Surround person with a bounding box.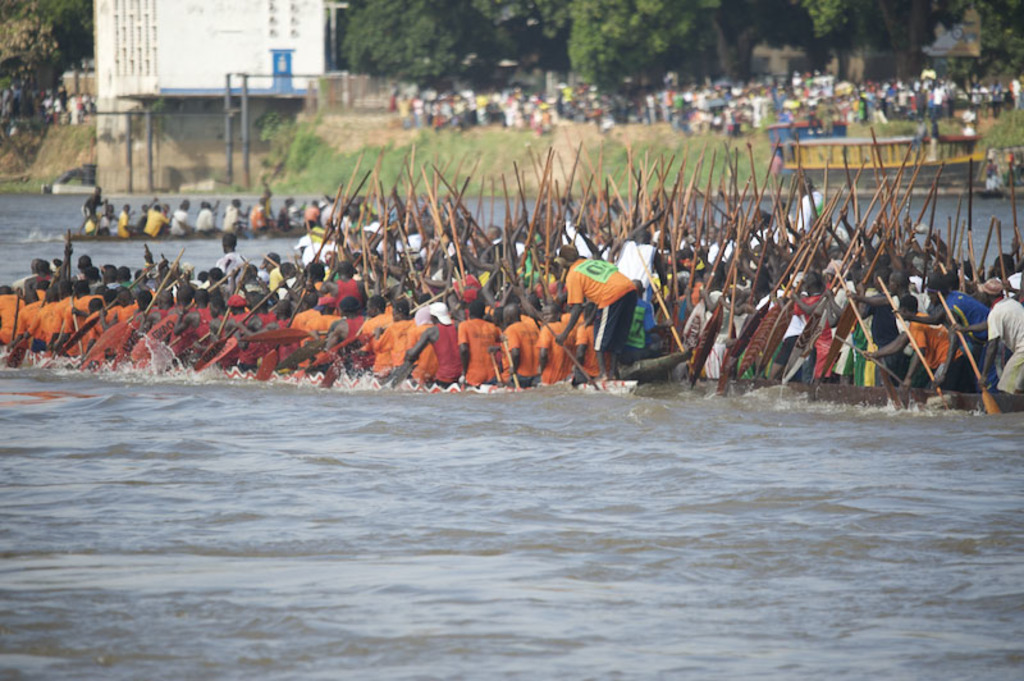
556 223 663 379.
